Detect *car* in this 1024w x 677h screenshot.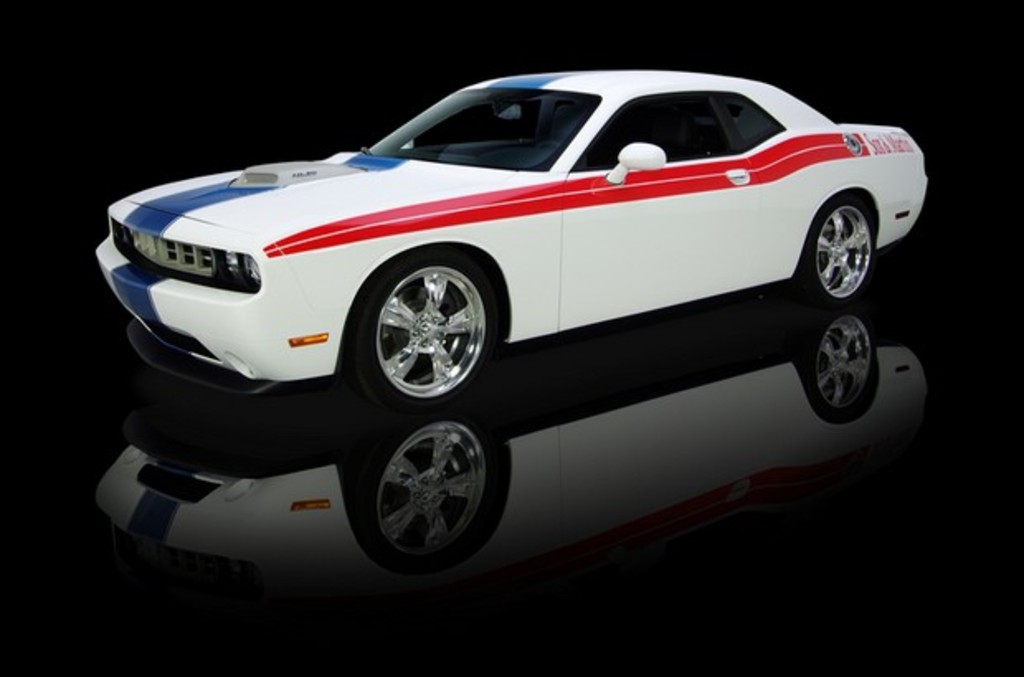
Detection: region(73, 66, 925, 414).
